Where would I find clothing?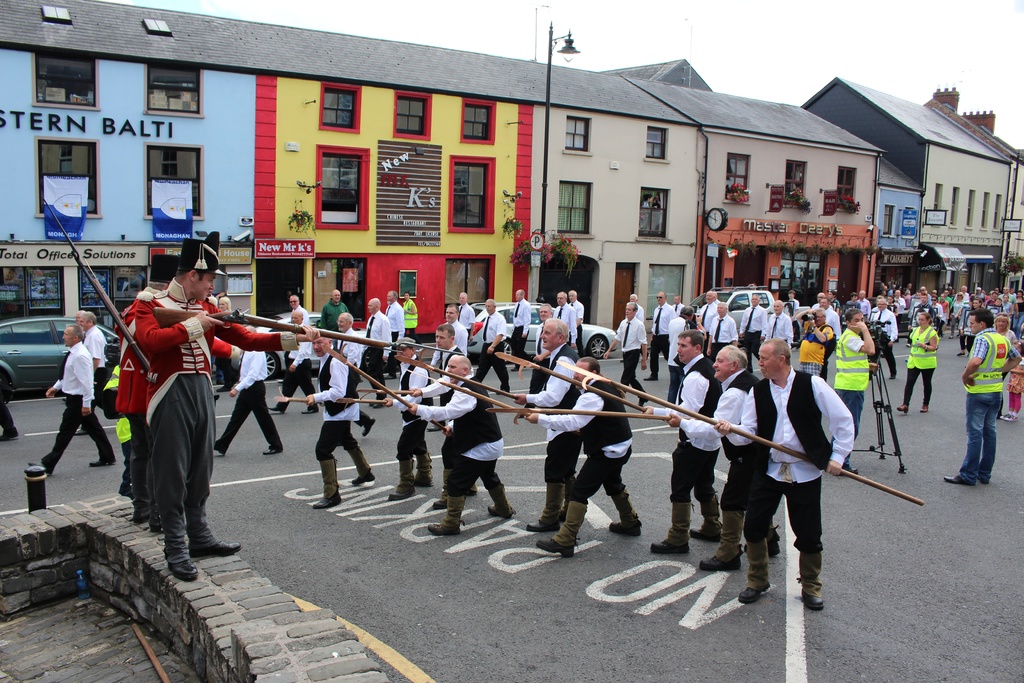
At [707, 311, 739, 368].
